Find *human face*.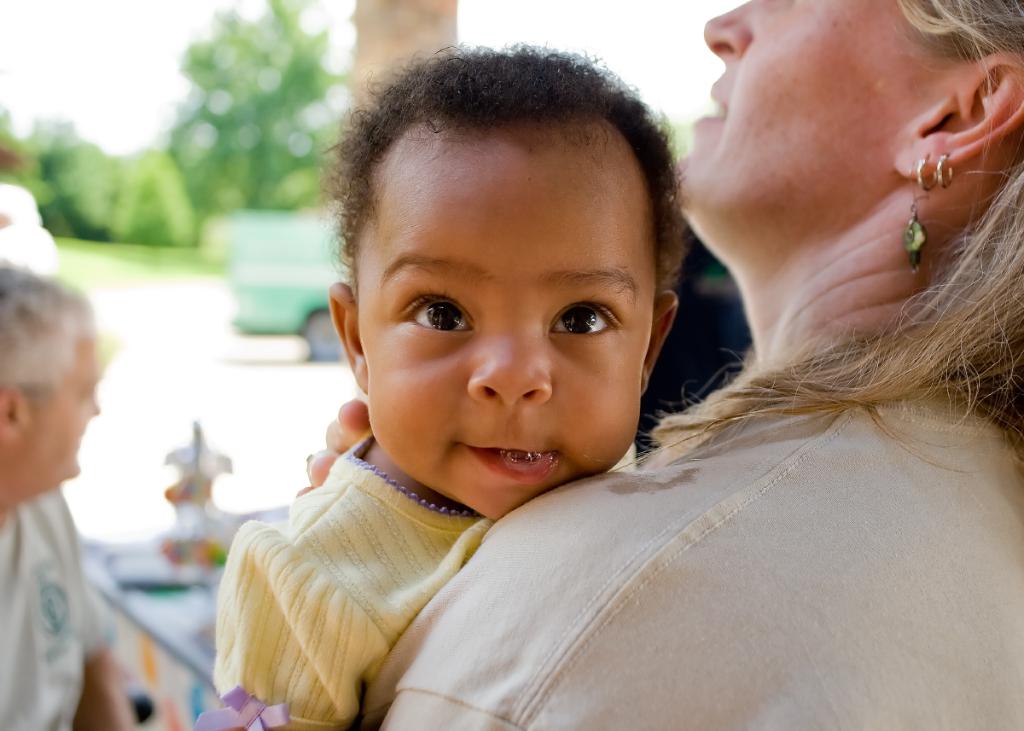
bbox(358, 141, 656, 520).
